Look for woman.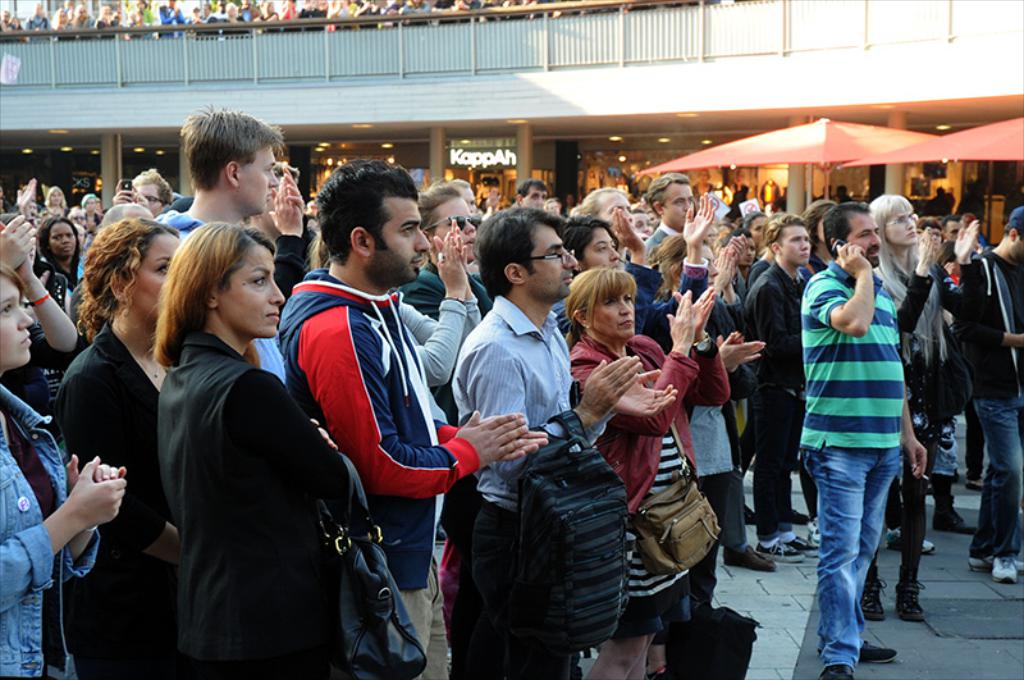
Found: left=0, top=261, right=127, bottom=679.
